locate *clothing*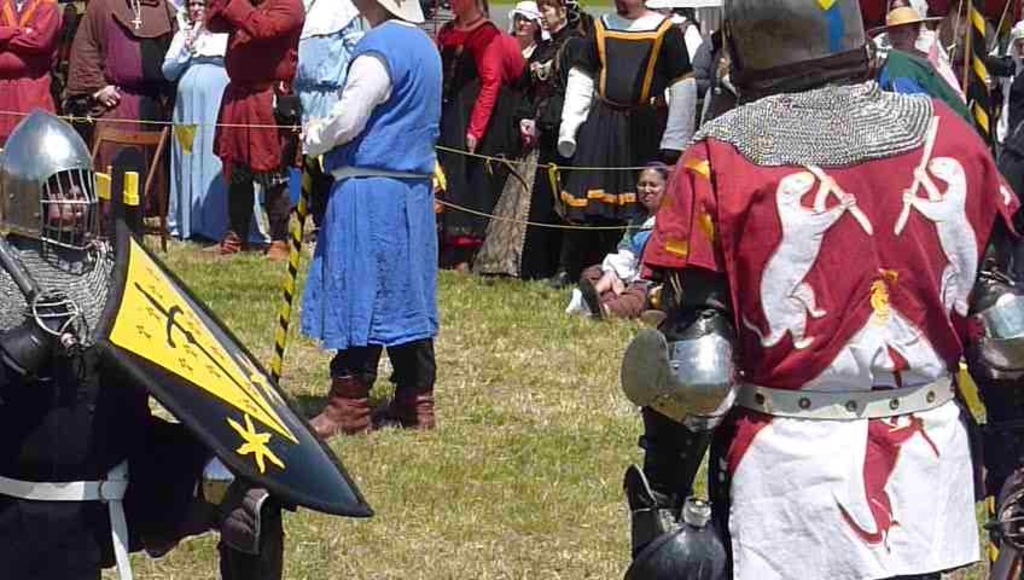
crop(661, 85, 987, 509)
